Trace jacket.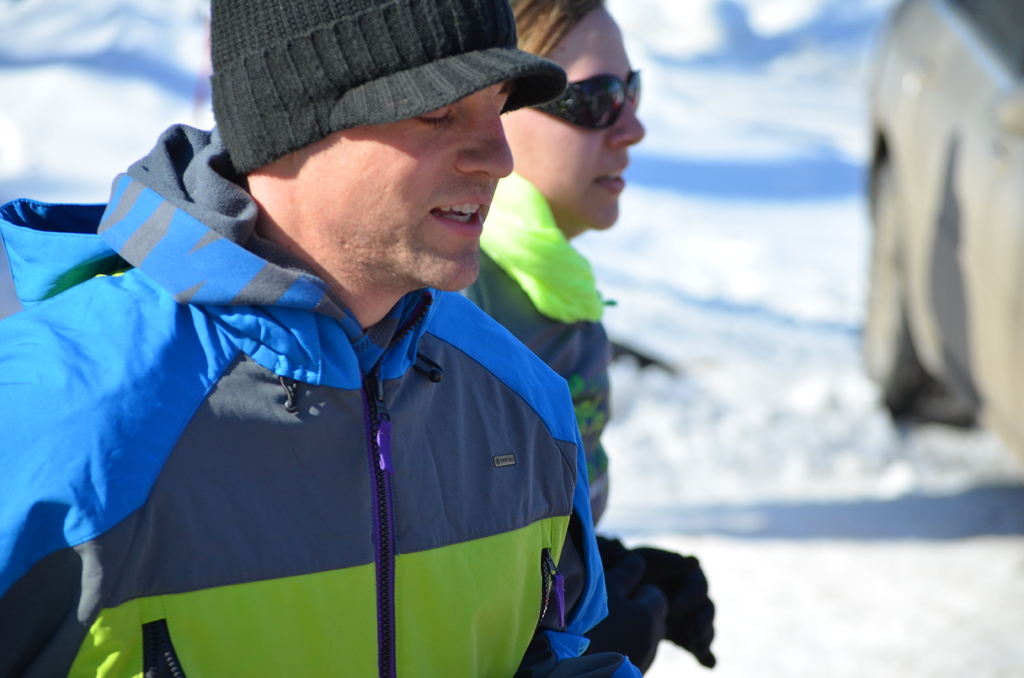
Traced to left=17, top=104, right=658, bottom=677.
